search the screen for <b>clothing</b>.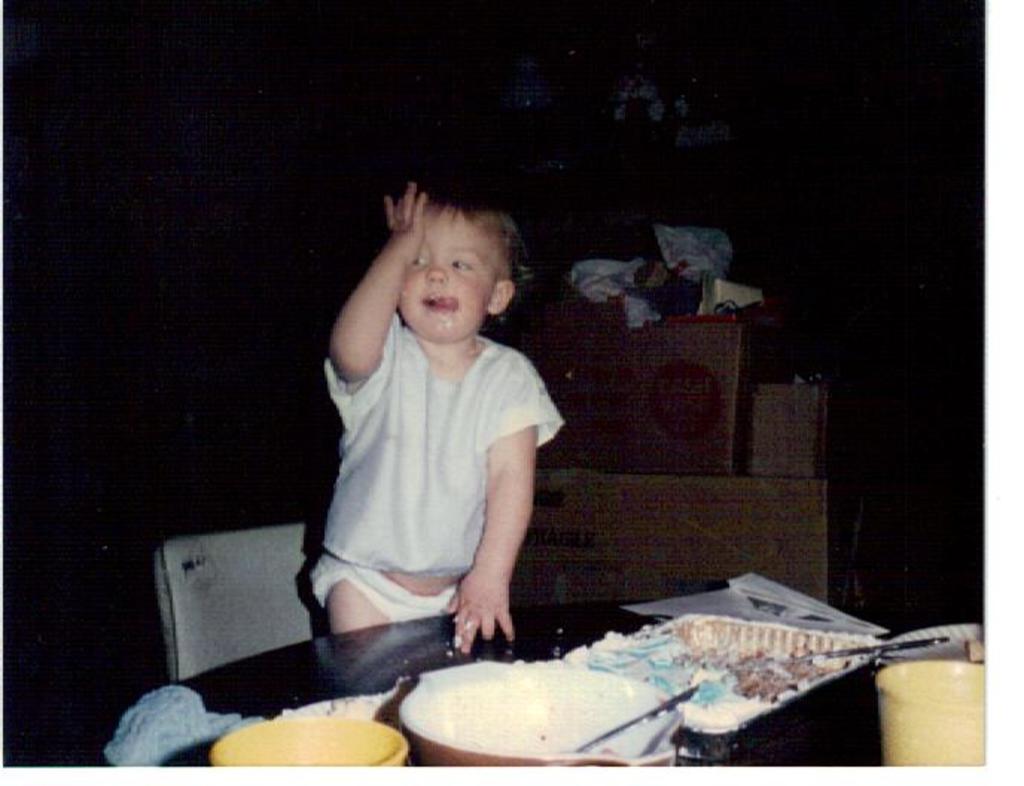
Found at region(308, 299, 561, 616).
